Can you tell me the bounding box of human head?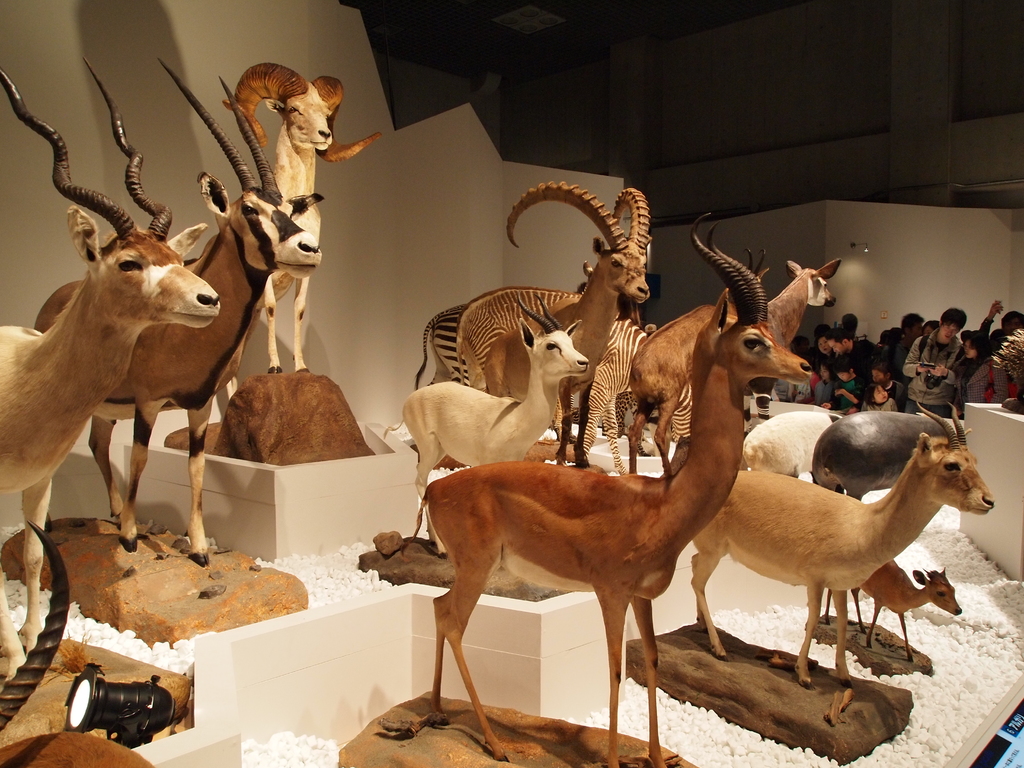
(left=835, top=328, right=854, bottom=356).
